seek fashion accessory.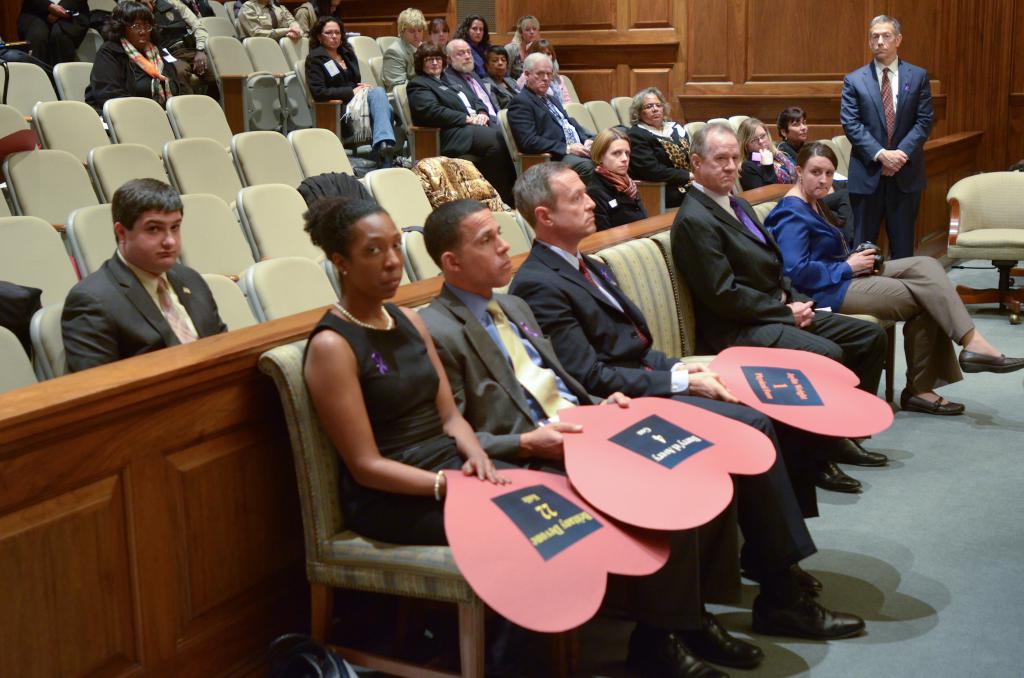
x1=728, y1=198, x2=768, y2=242.
